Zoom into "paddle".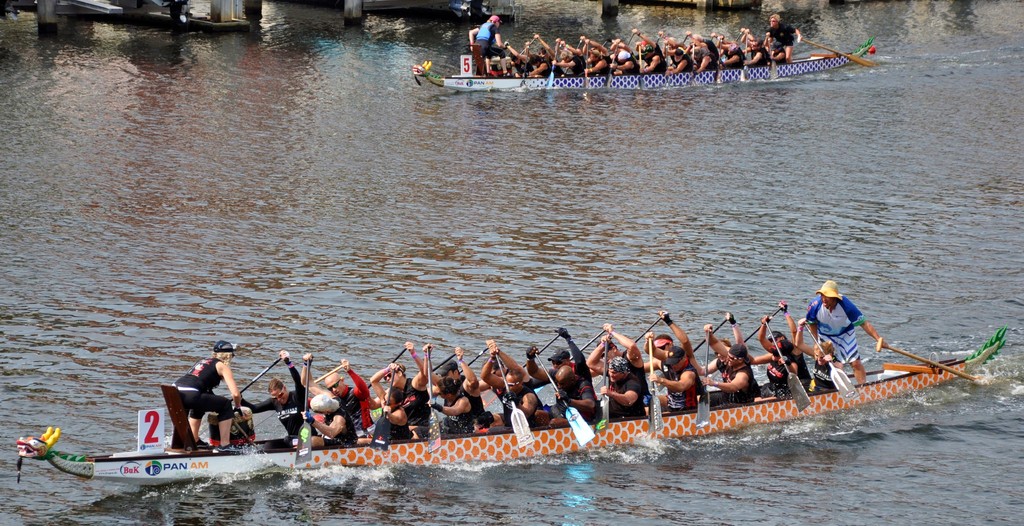
Zoom target: [390,352,406,367].
